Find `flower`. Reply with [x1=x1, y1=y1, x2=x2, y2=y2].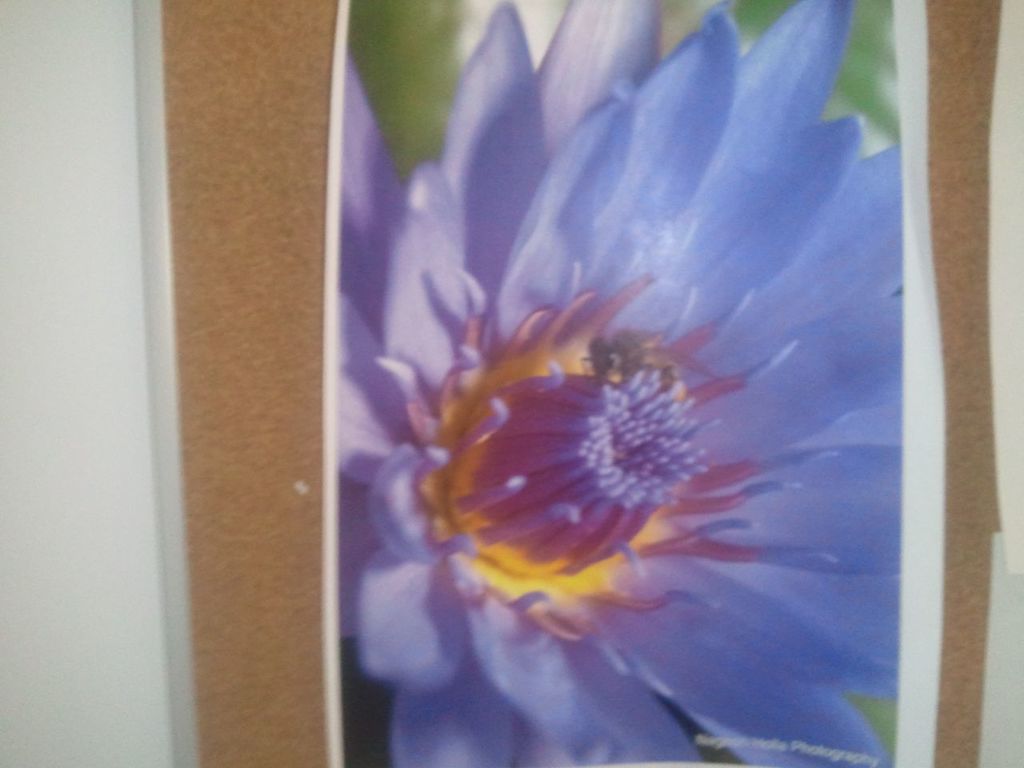
[x1=314, y1=21, x2=944, y2=767].
